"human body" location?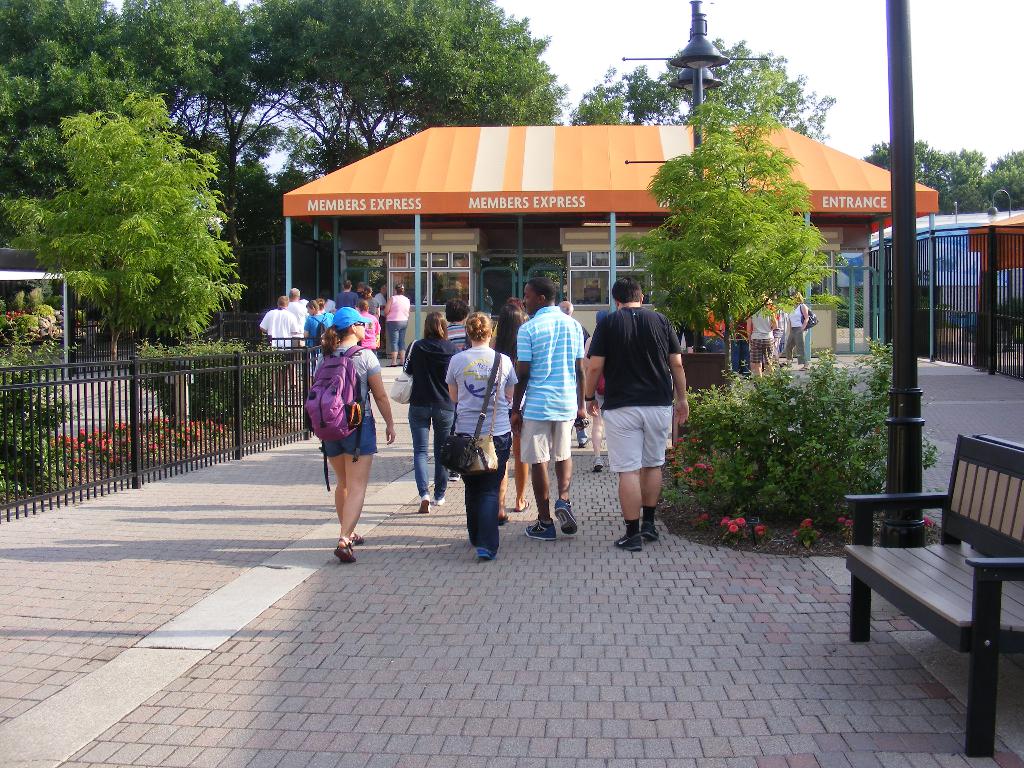
left=432, top=301, right=509, bottom=554
